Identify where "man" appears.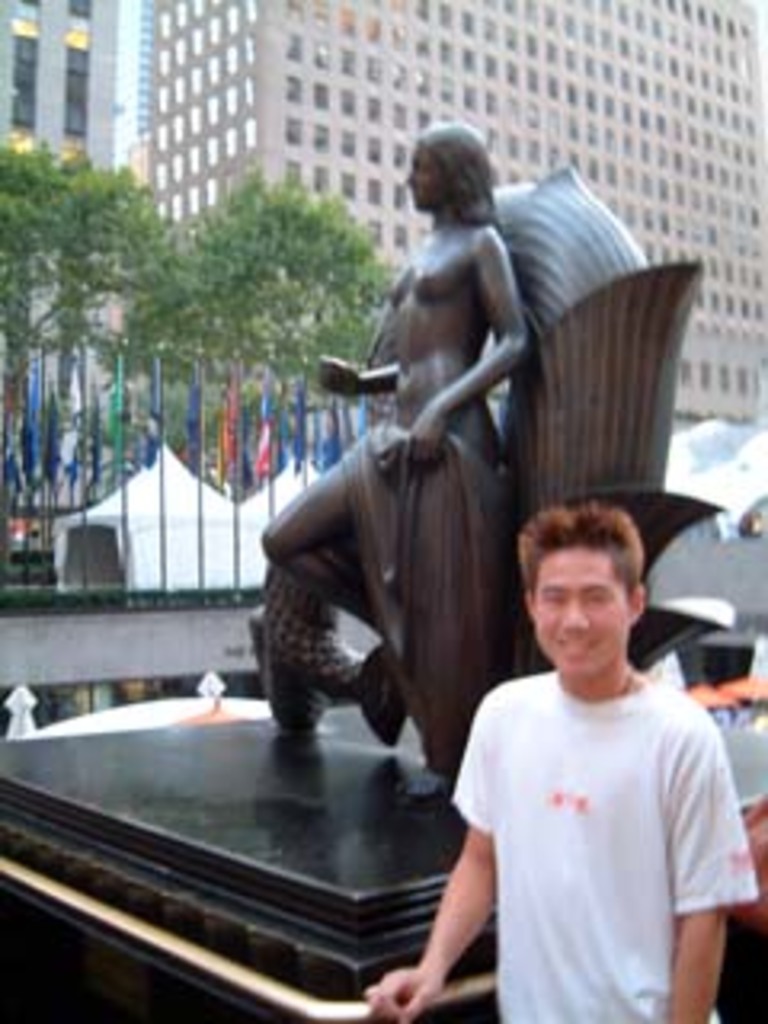
Appears at box=[429, 470, 755, 1023].
